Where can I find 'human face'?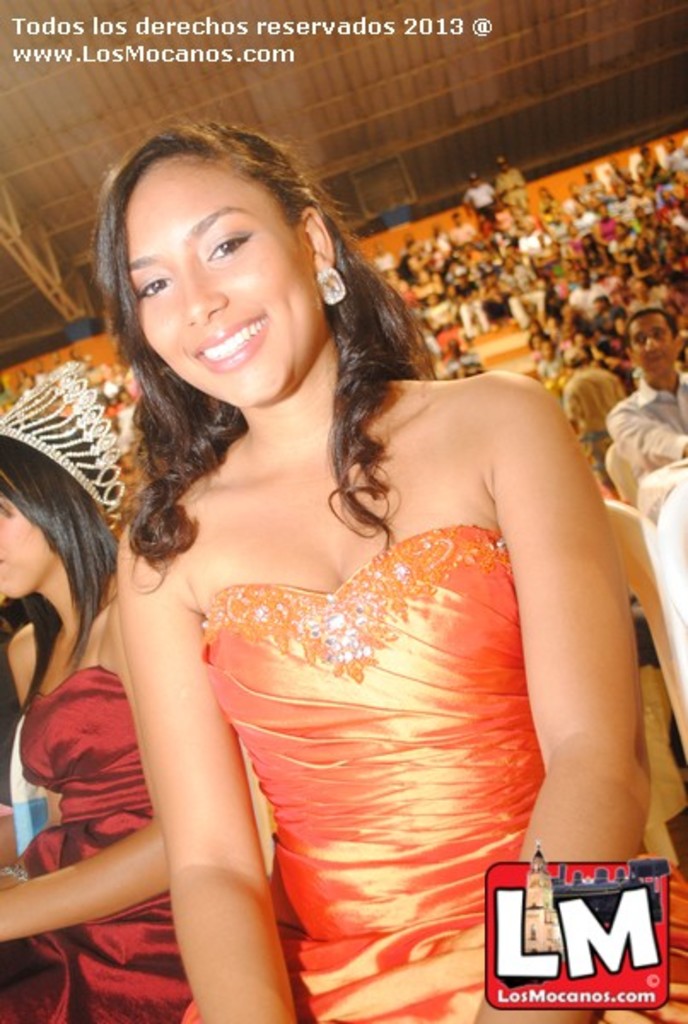
You can find it at x1=0, y1=488, x2=50, y2=592.
